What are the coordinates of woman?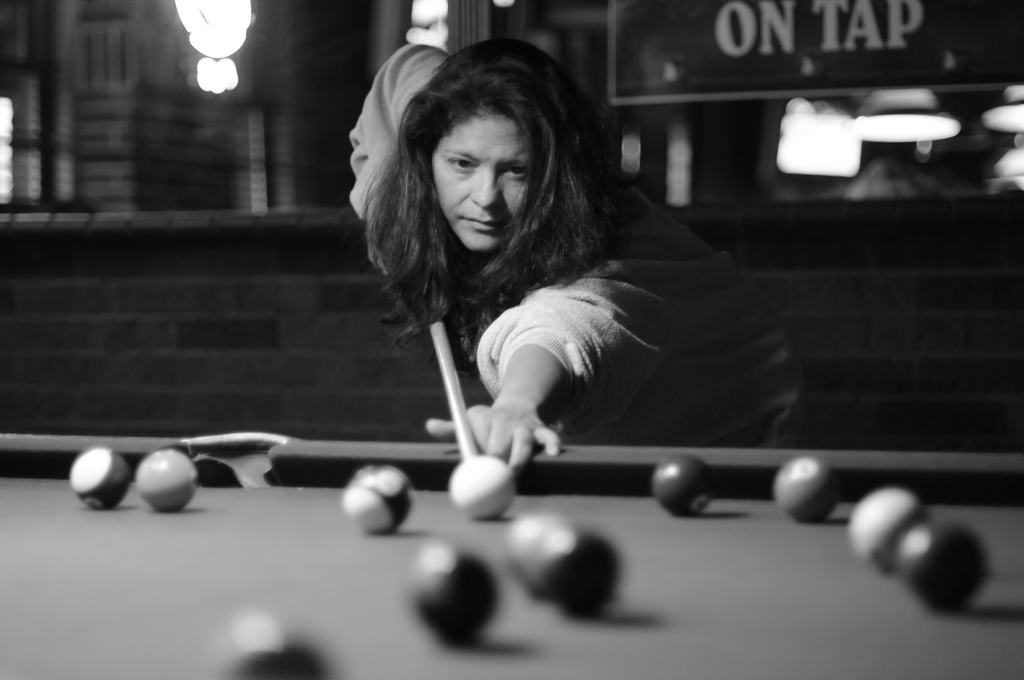
Rect(306, 63, 728, 480).
